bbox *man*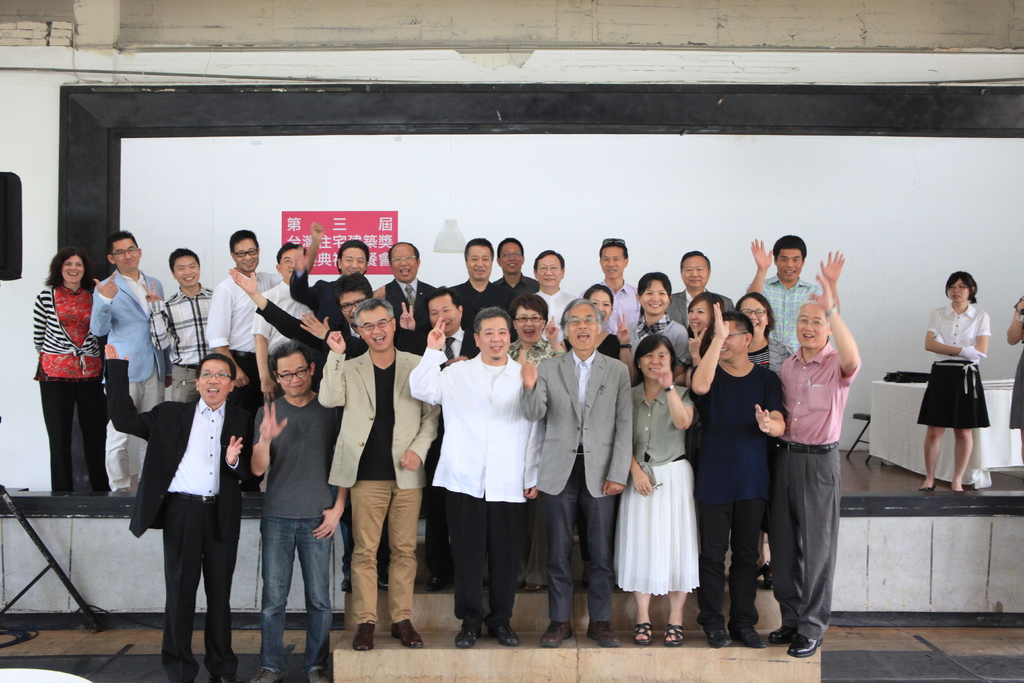
<bbox>315, 300, 445, 650</bbox>
